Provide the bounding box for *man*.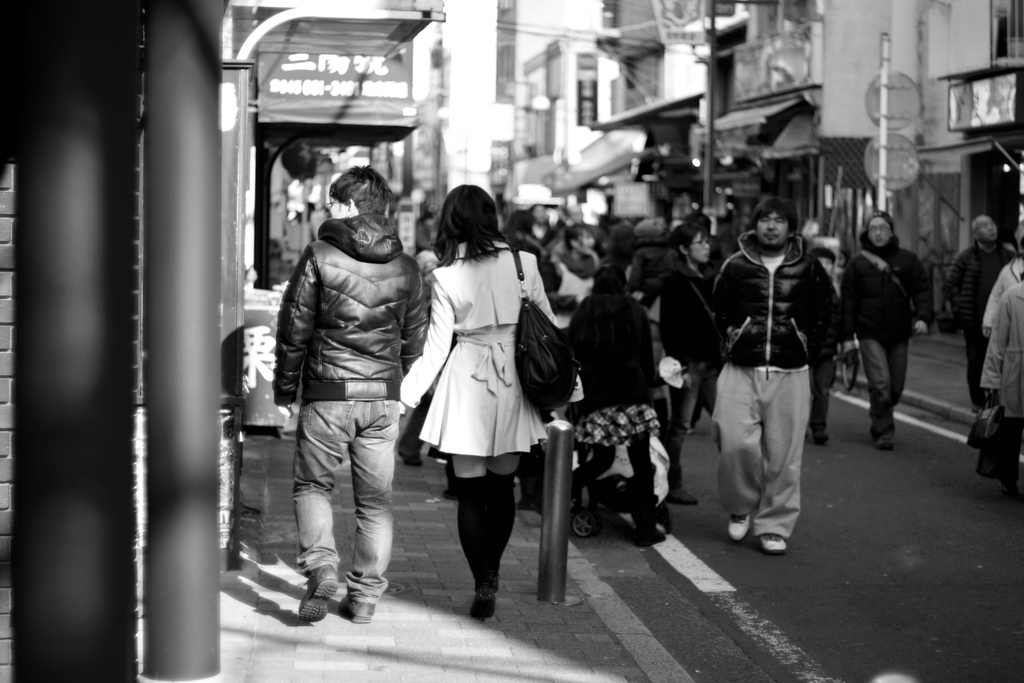
locate(841, 206, 929, 457).
